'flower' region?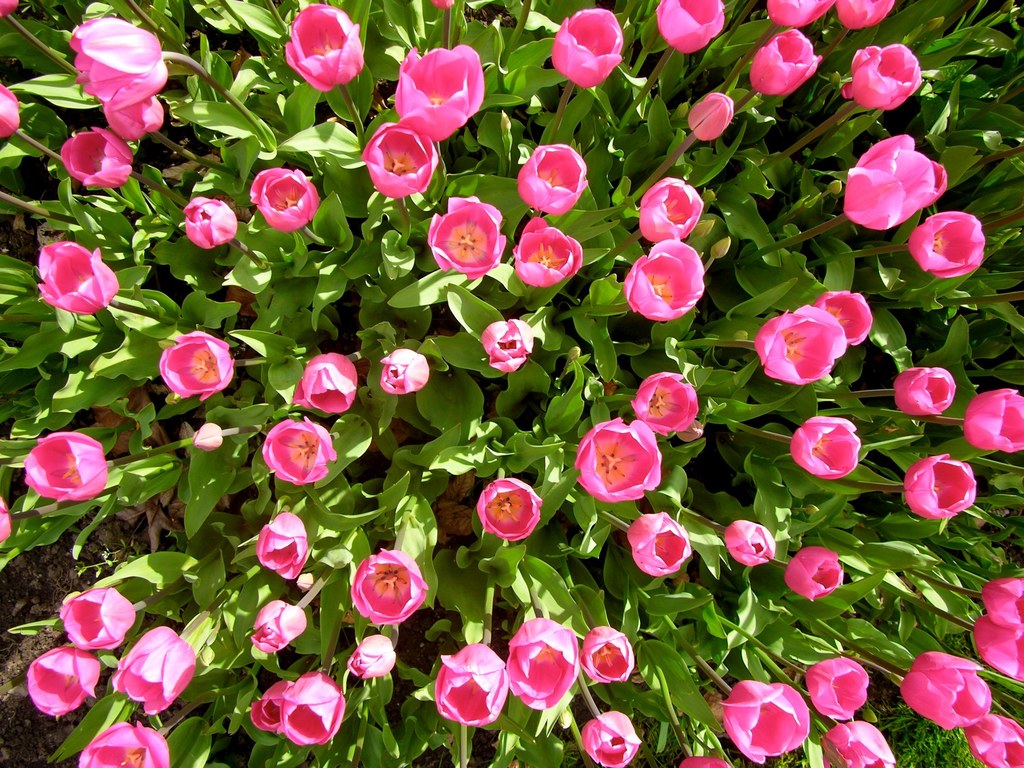
966,393,1023,452
